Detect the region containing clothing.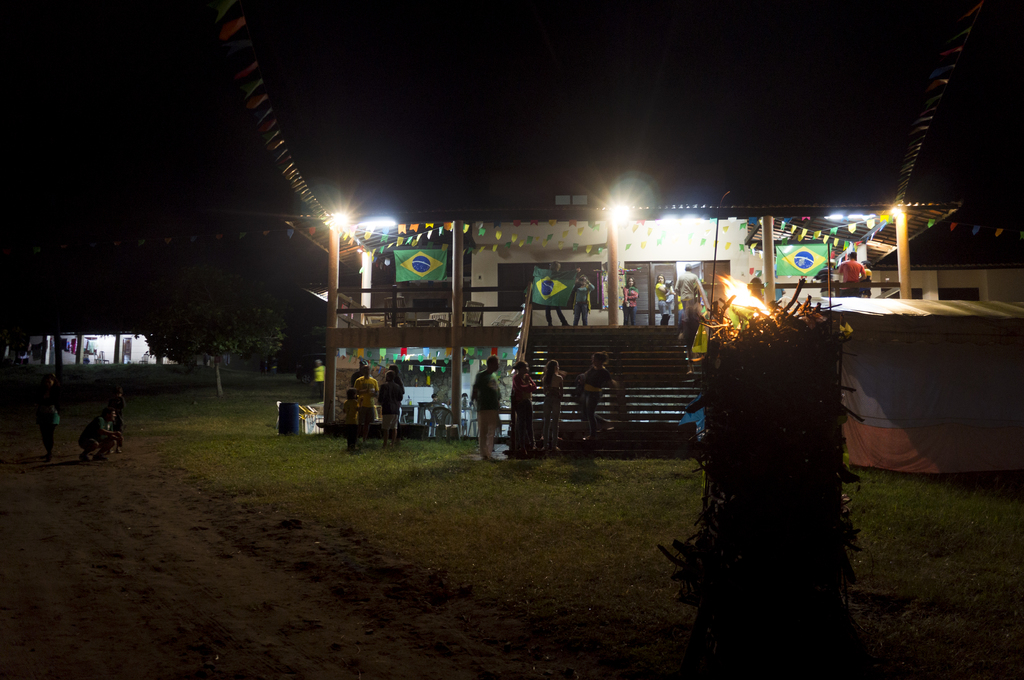
detection(109, 393, 125, 438).
